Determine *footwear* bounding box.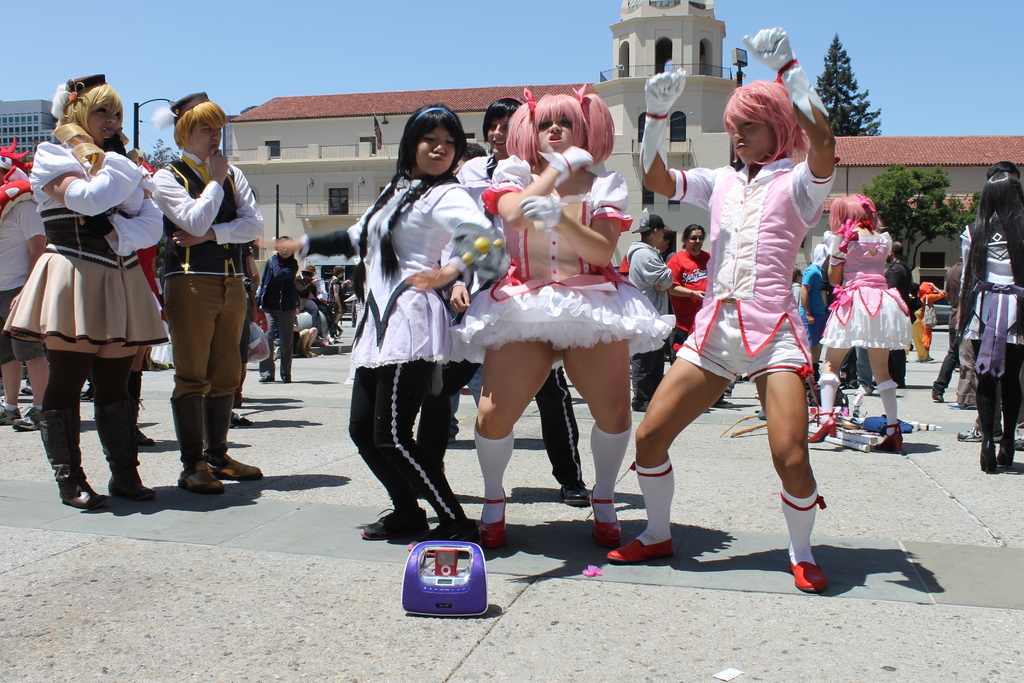
Determined: (56, 466, 107, 529).
